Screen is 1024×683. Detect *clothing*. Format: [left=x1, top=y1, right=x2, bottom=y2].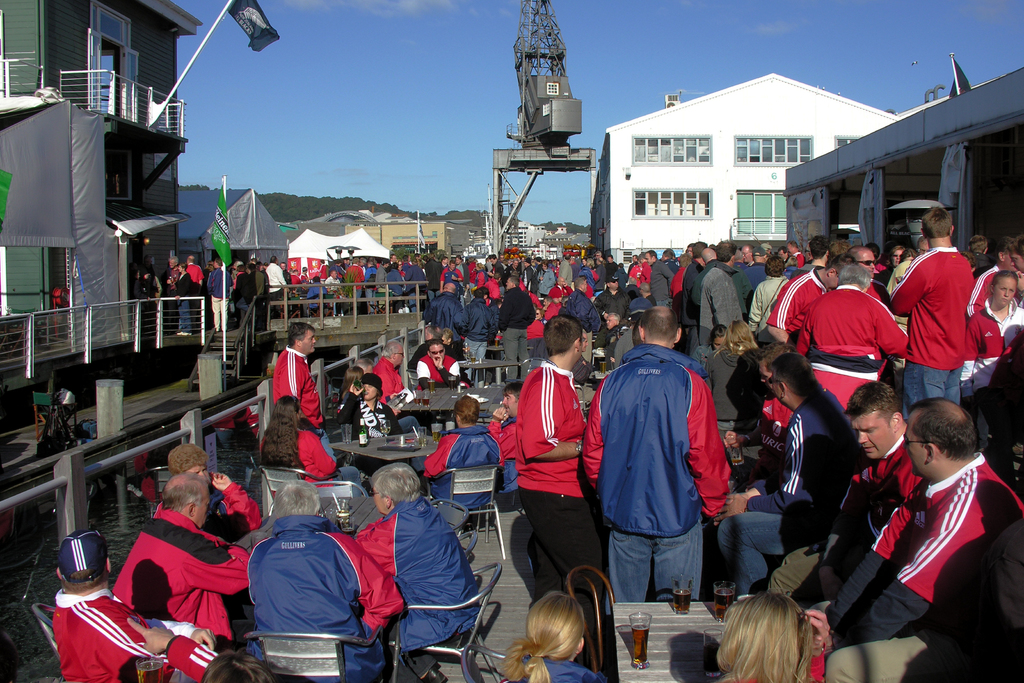
[left=48, top=575, right=207, bottom=682].
